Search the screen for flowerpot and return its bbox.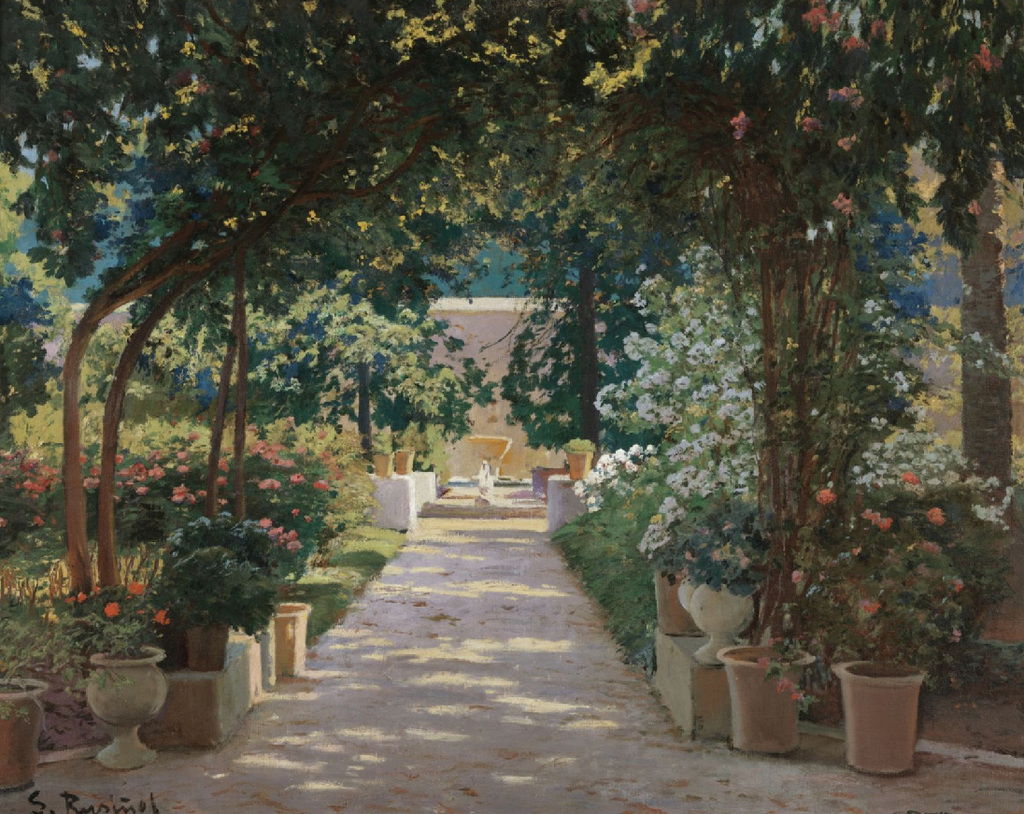
Found: x1=391 y1=448 x2=418 y2=475.
